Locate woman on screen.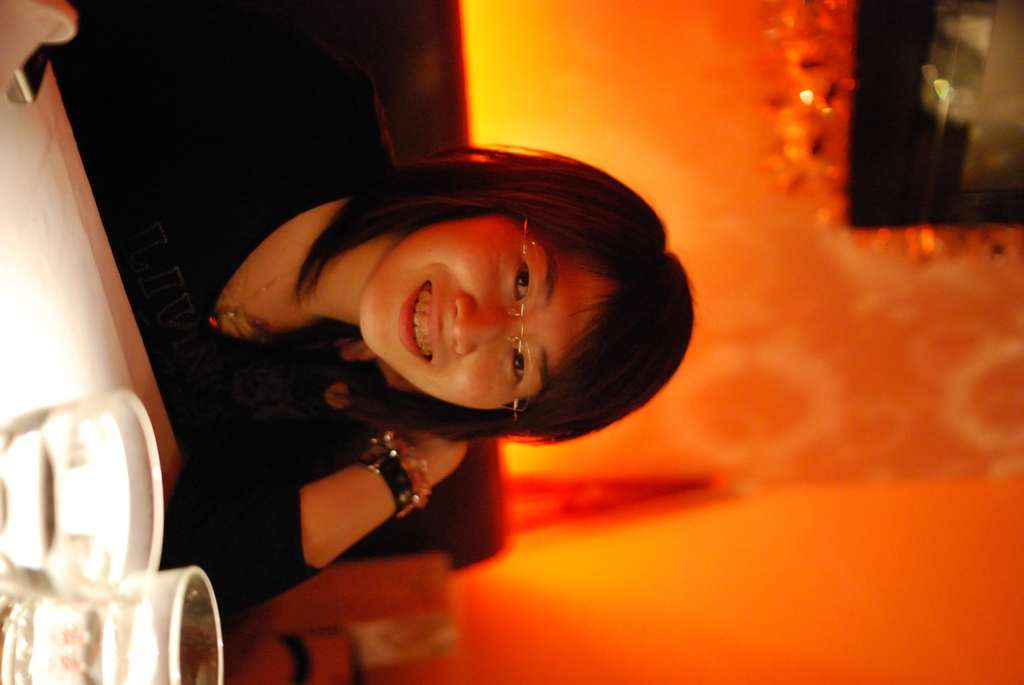
On screen at locate(54, 50, 703, 622).
